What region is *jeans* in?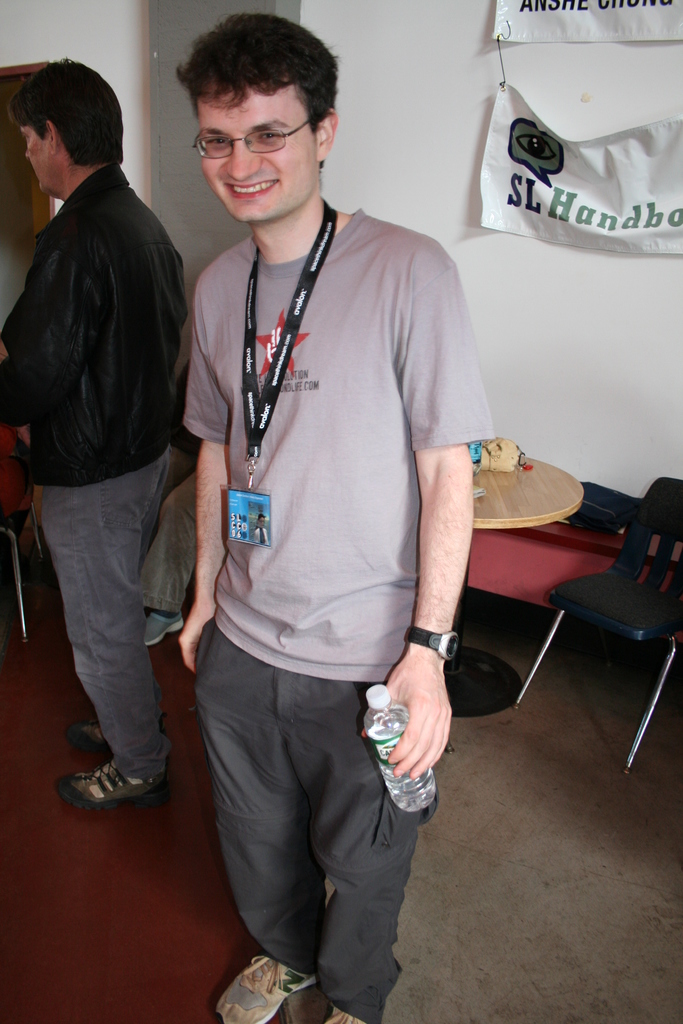
box(16, 458, 181, 765).
